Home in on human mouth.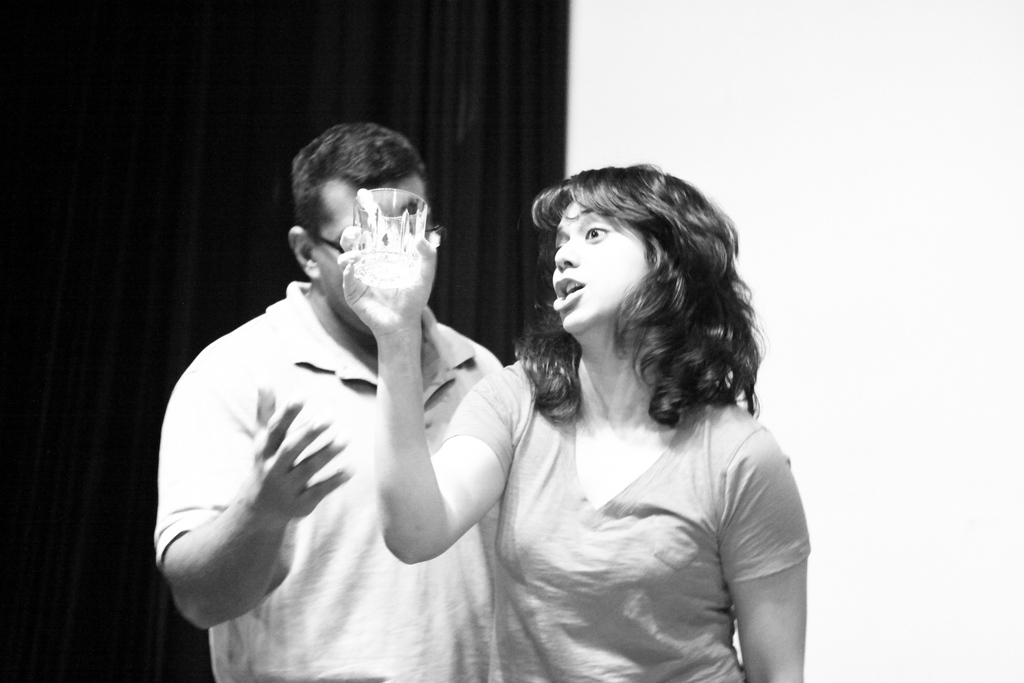
Homed in at pyautogui.locateOnScreen(550, 277, 585, 313).
